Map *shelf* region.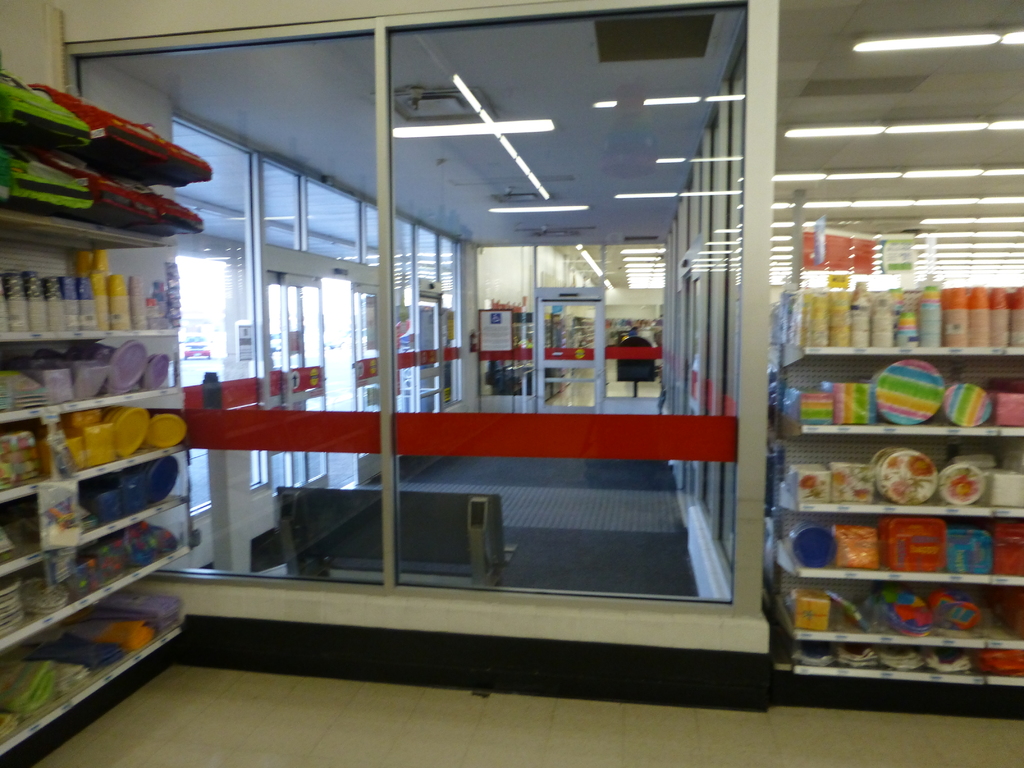
Mapped to region(4, 228, 169, 330).
